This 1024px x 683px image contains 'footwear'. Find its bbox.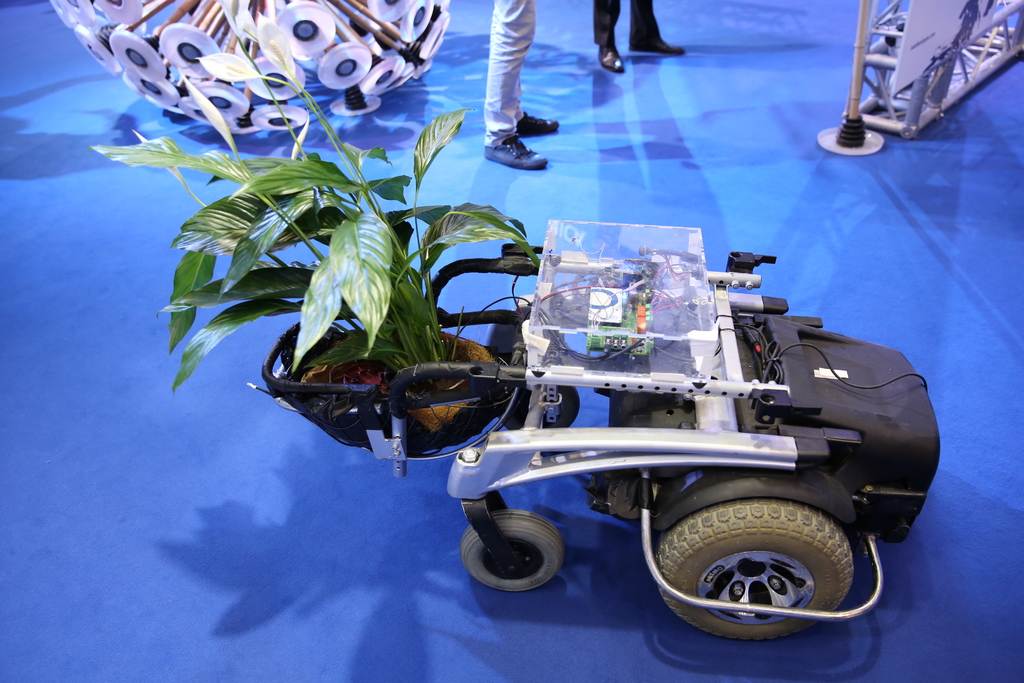
(x1=484, y1=131, x2=548, y2=169).
